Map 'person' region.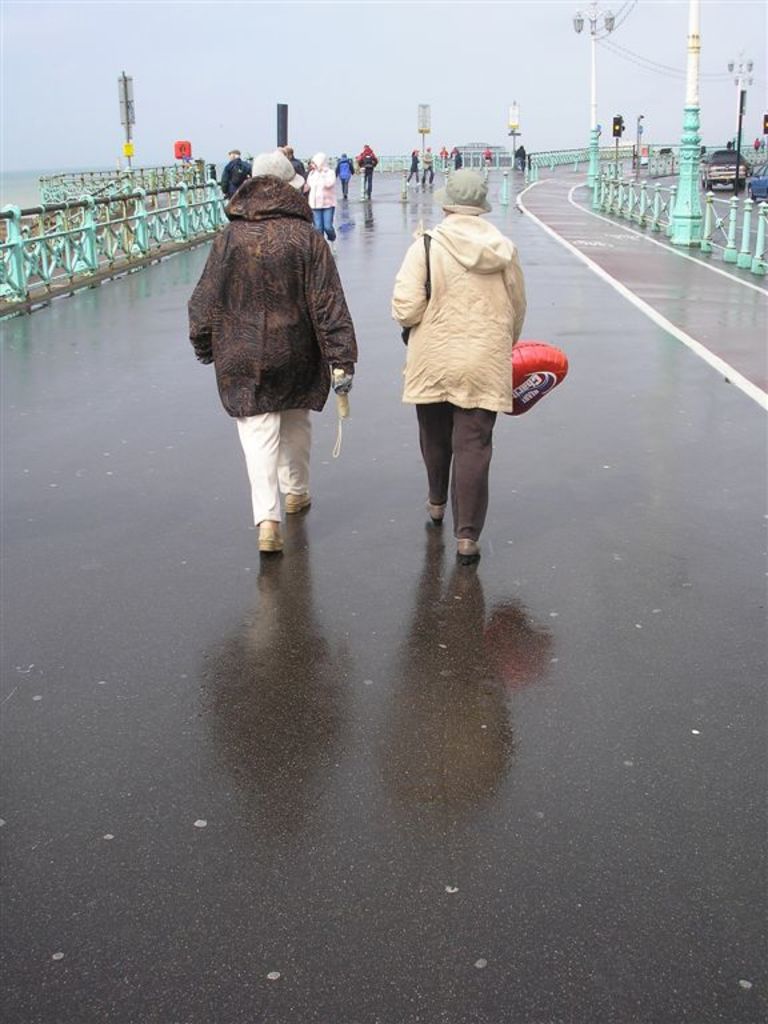
Mapped to 184,147,359,555.
